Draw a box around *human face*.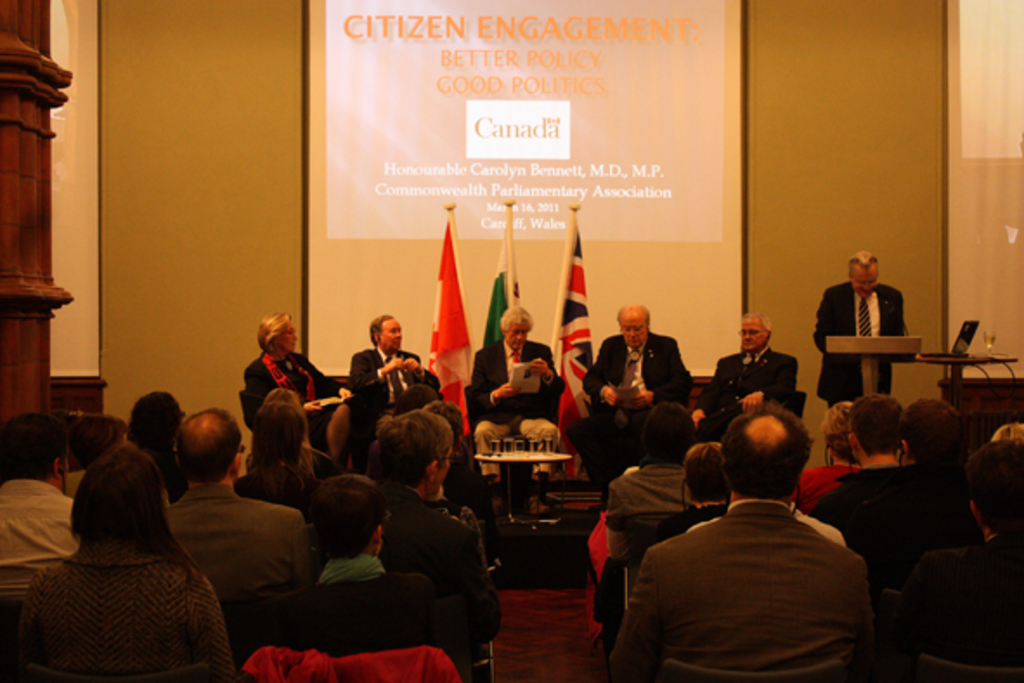
bbox(740, 321, 769, 352).
